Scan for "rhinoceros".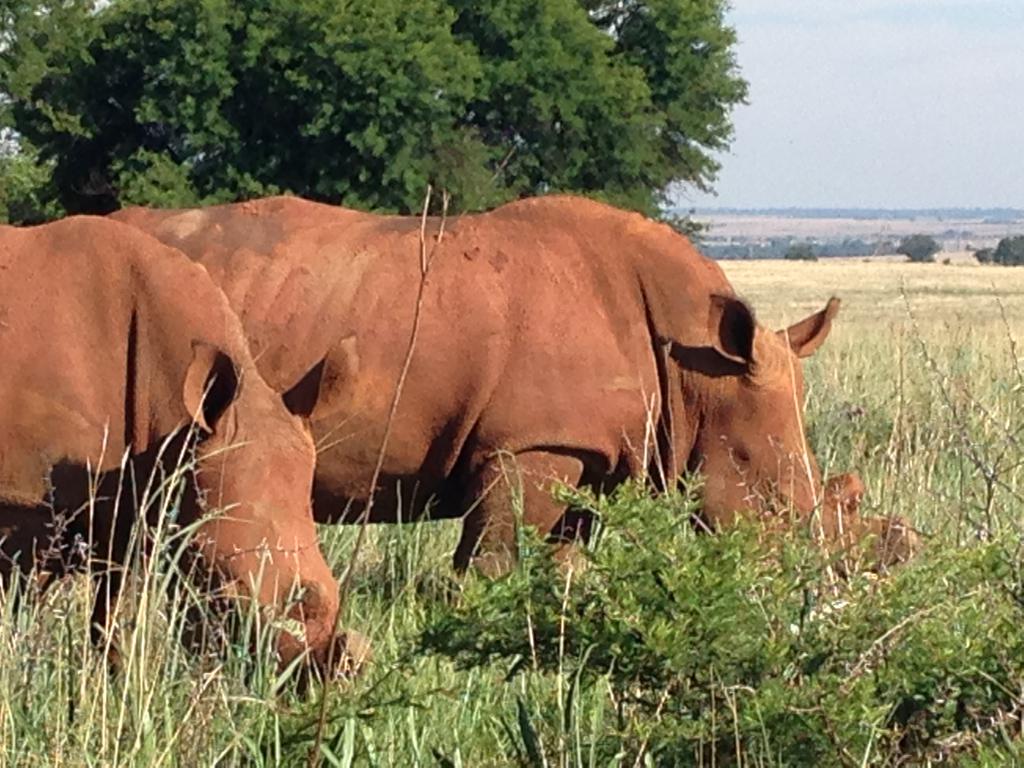
Scan result: BBox(0, 212, 361, 701).
